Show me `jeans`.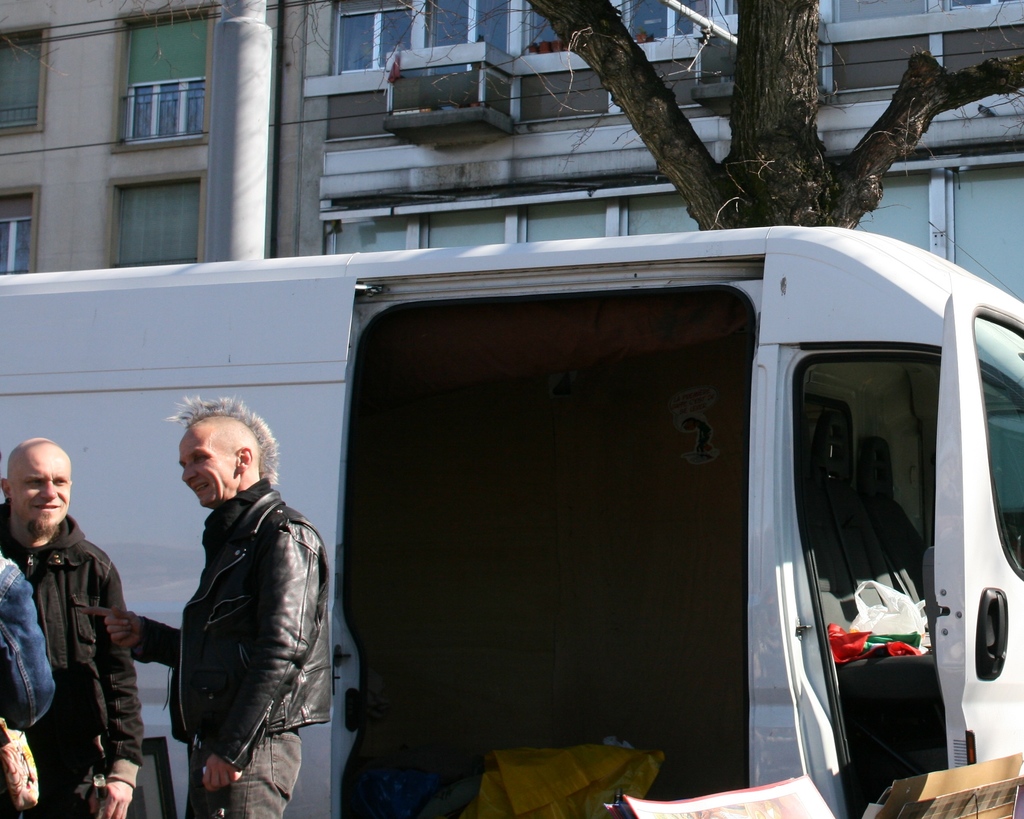
`jeans` is here: 188/729/300/818.
